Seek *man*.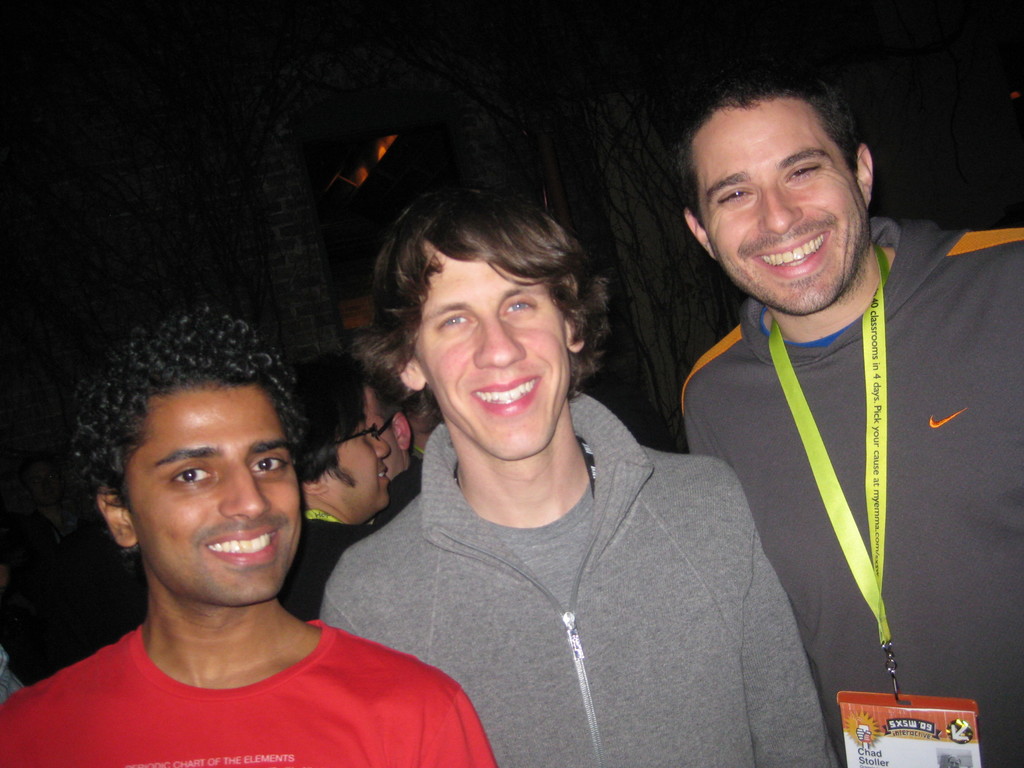
bbox=[362, 385, 430, 516].
